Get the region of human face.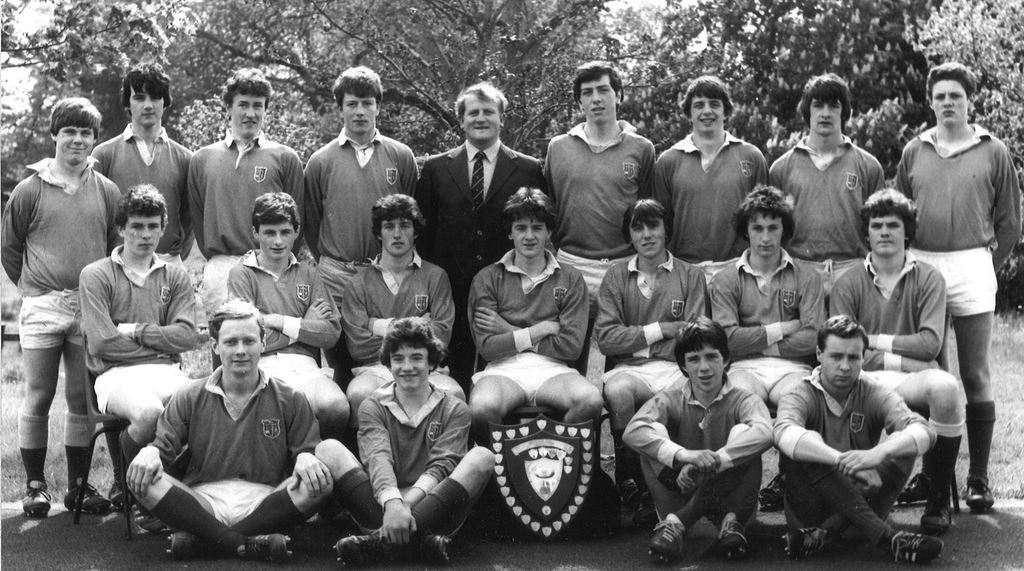
{"x1": 811, "y1": 97, "x2": 841, "y2": 137}.
